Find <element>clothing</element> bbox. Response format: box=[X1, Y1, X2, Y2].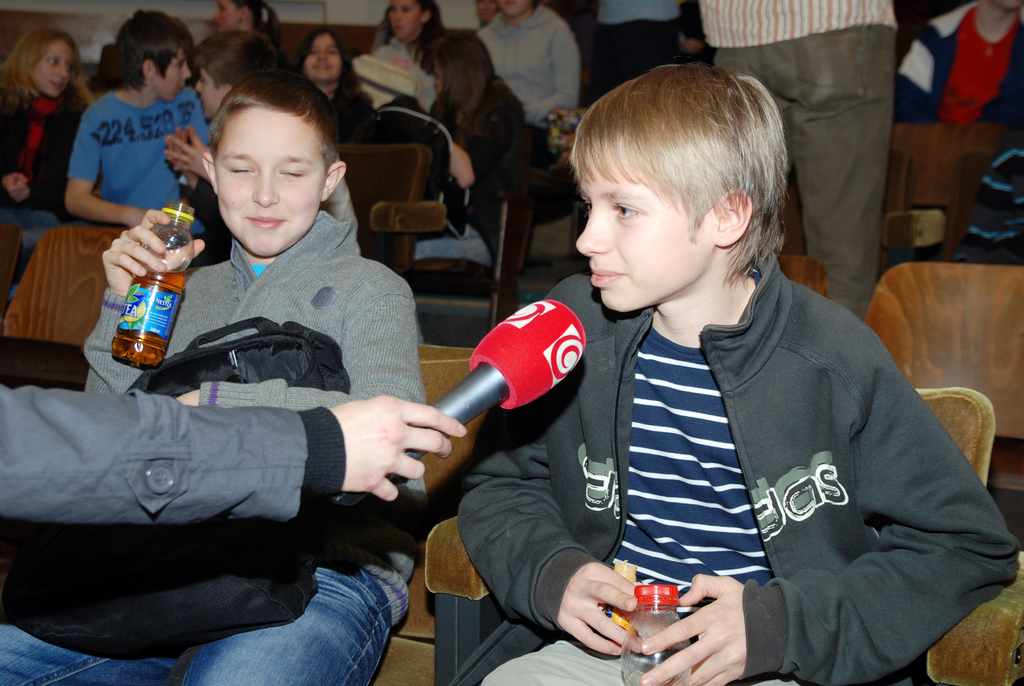
box=[333, 84, 370, 145].
